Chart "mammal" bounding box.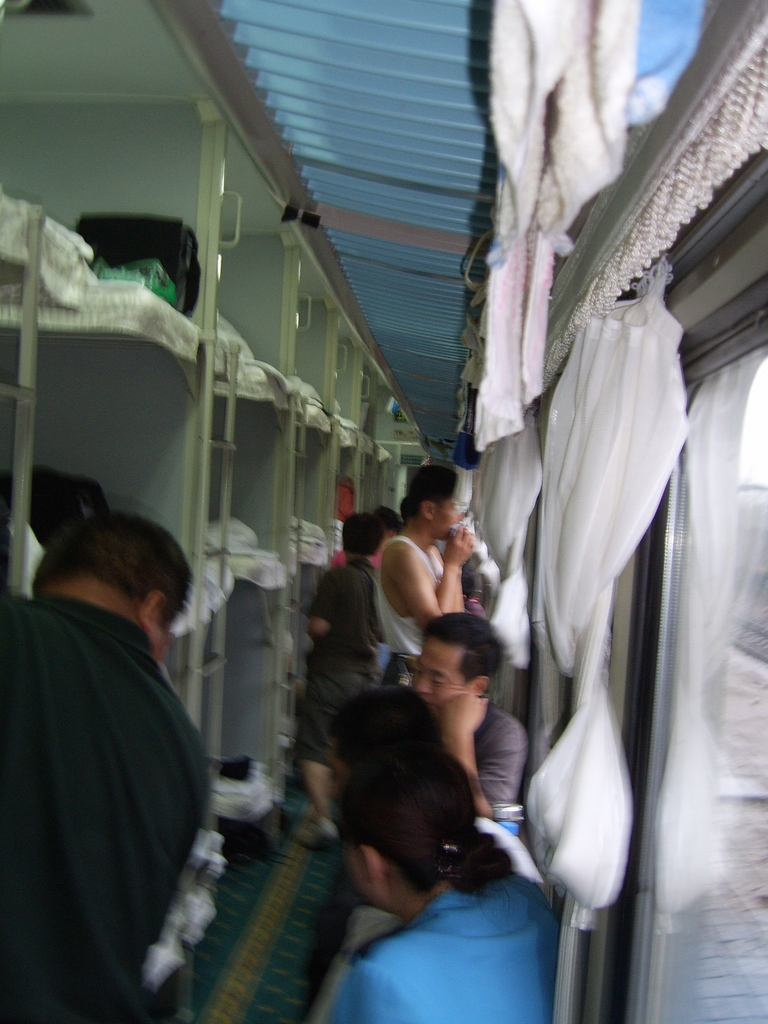
Charted: 410:605:532:824.
